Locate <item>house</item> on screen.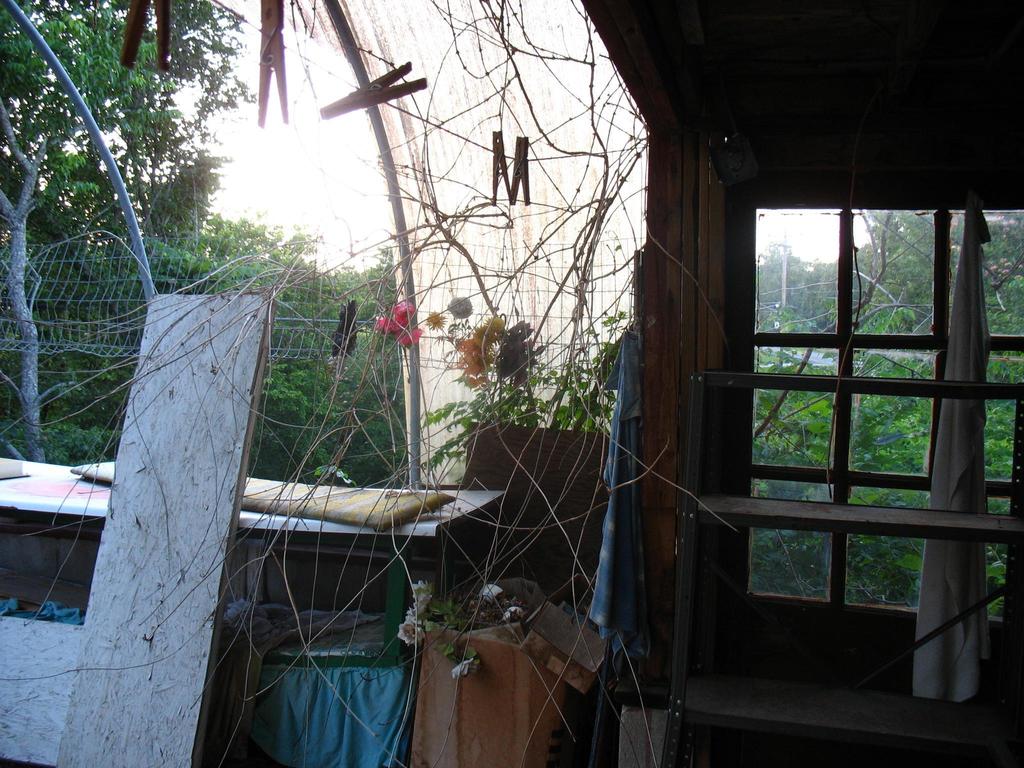
On screen at region(579, 0, 1023, 767).
